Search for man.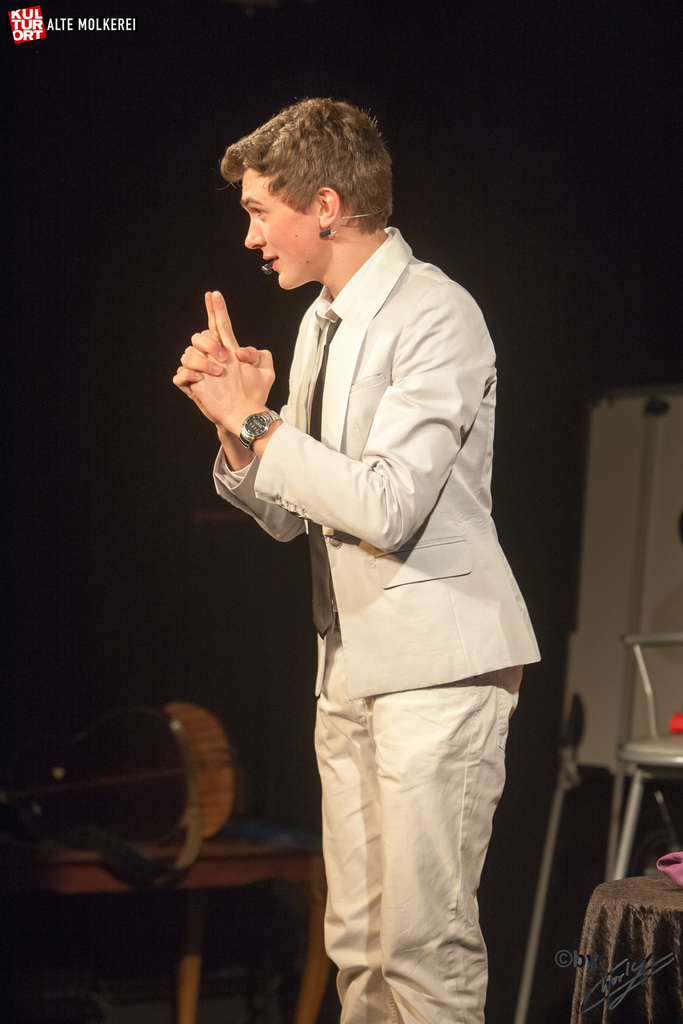
Found at bbox=(202, 110, 533, 1023).
